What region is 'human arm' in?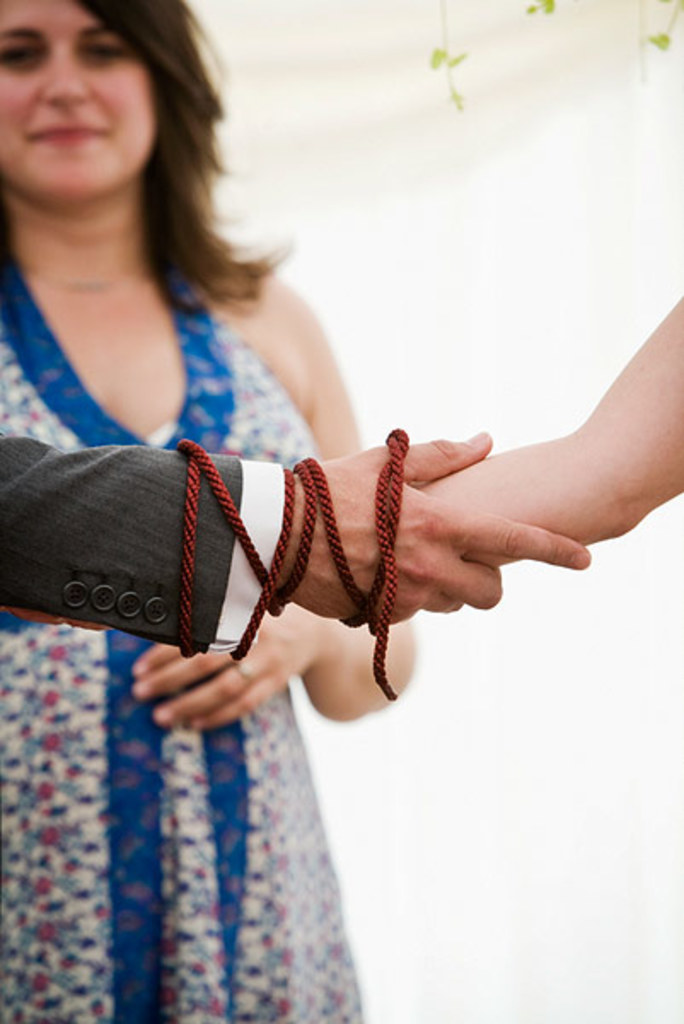
261/428/594/638.
